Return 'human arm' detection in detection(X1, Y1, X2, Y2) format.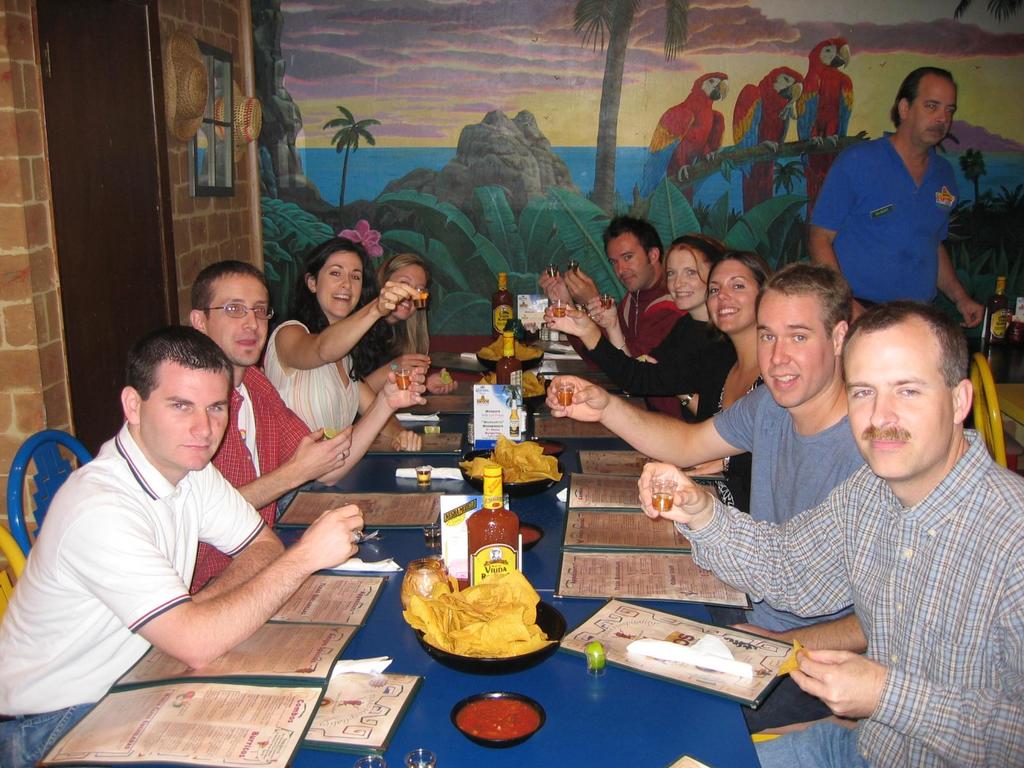
detection(349, 372, 428, 452).
